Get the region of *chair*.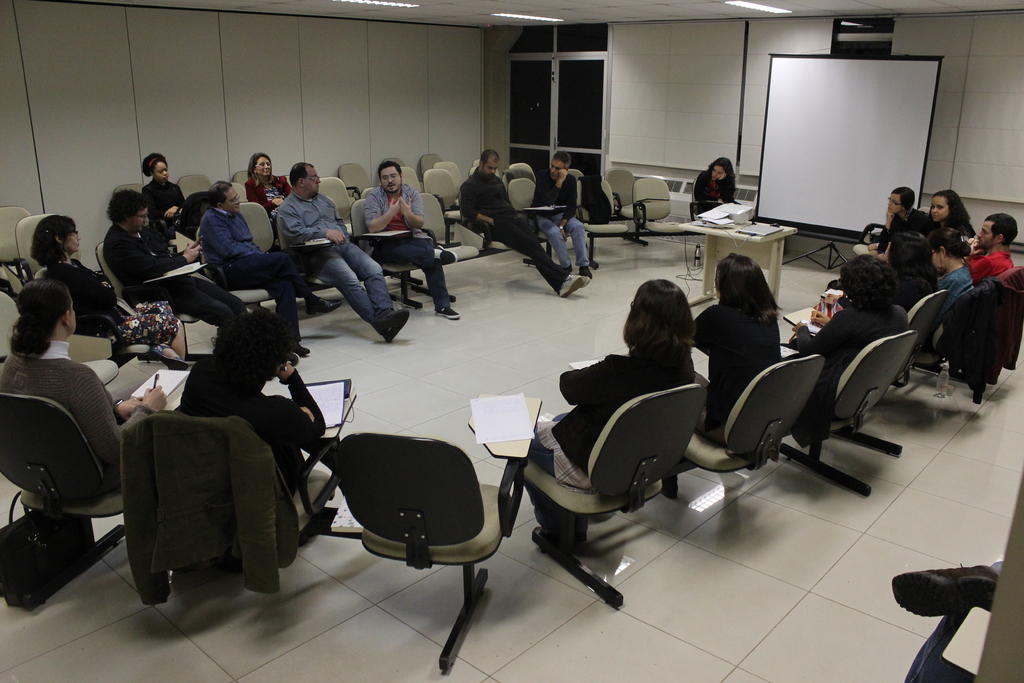
[x1=420, y1=154, x2=444, y2=165].
